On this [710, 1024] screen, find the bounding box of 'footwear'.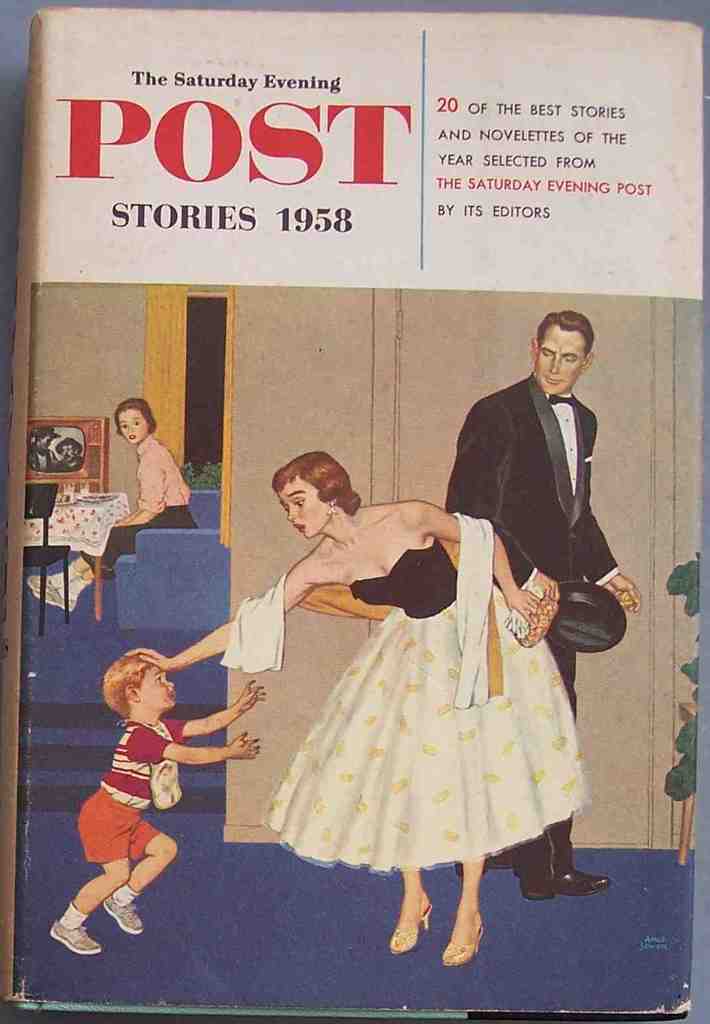
Bounding box: rect(560, 868, 611, 895).
